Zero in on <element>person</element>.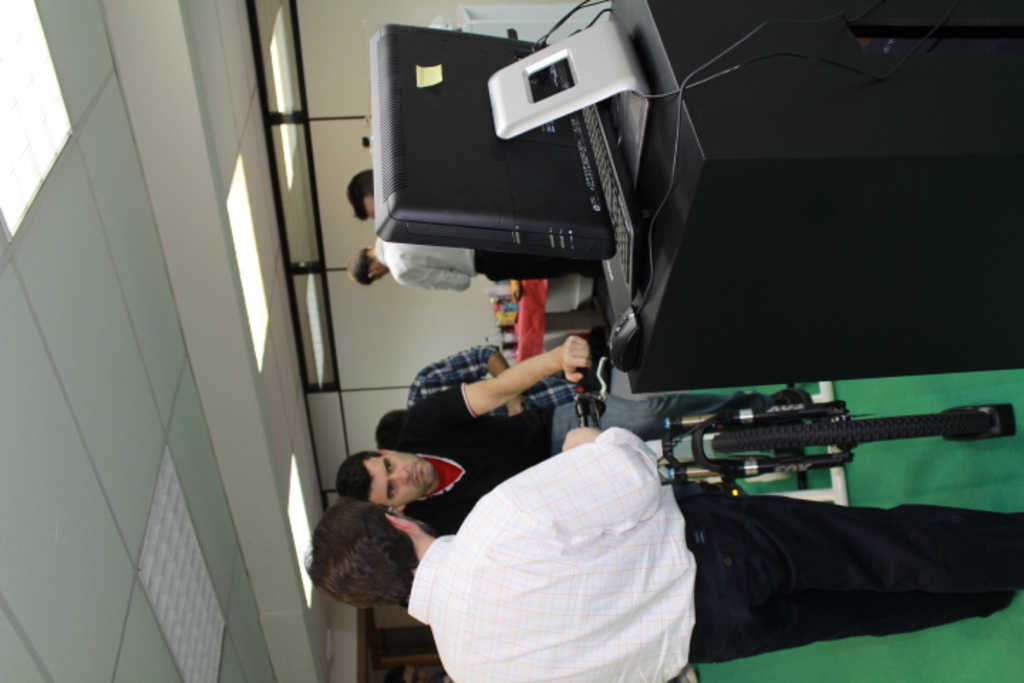
Zeroed in: Rect(334, 327, 774, 539).
